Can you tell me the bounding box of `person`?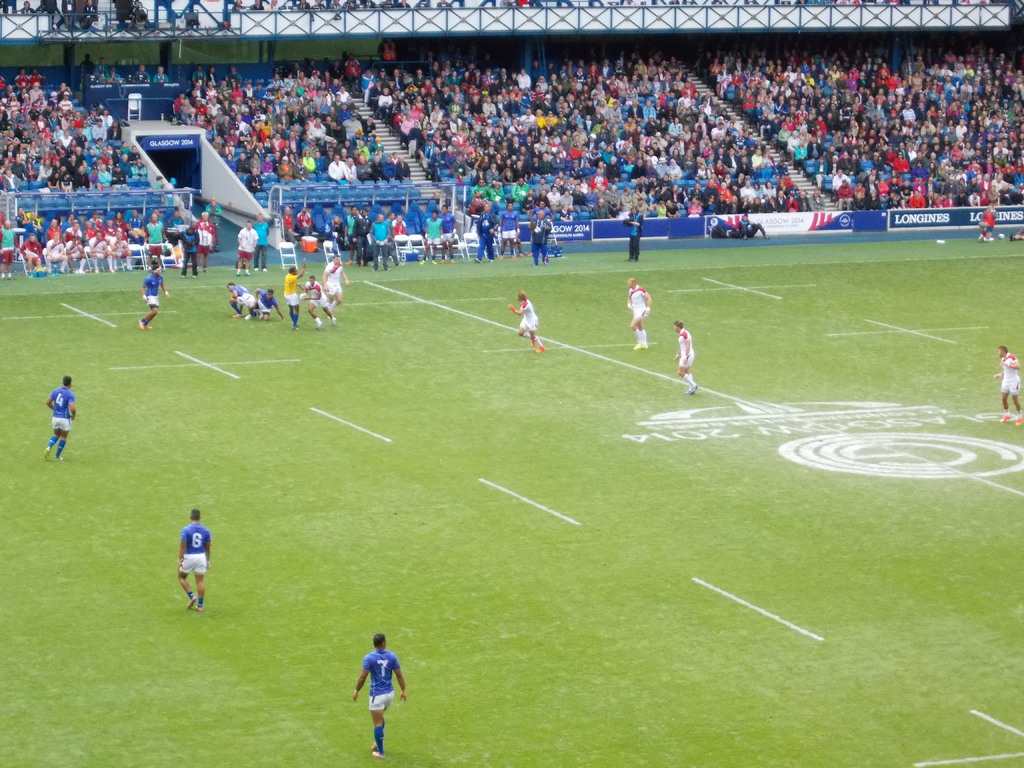
[348,201,360,243].
